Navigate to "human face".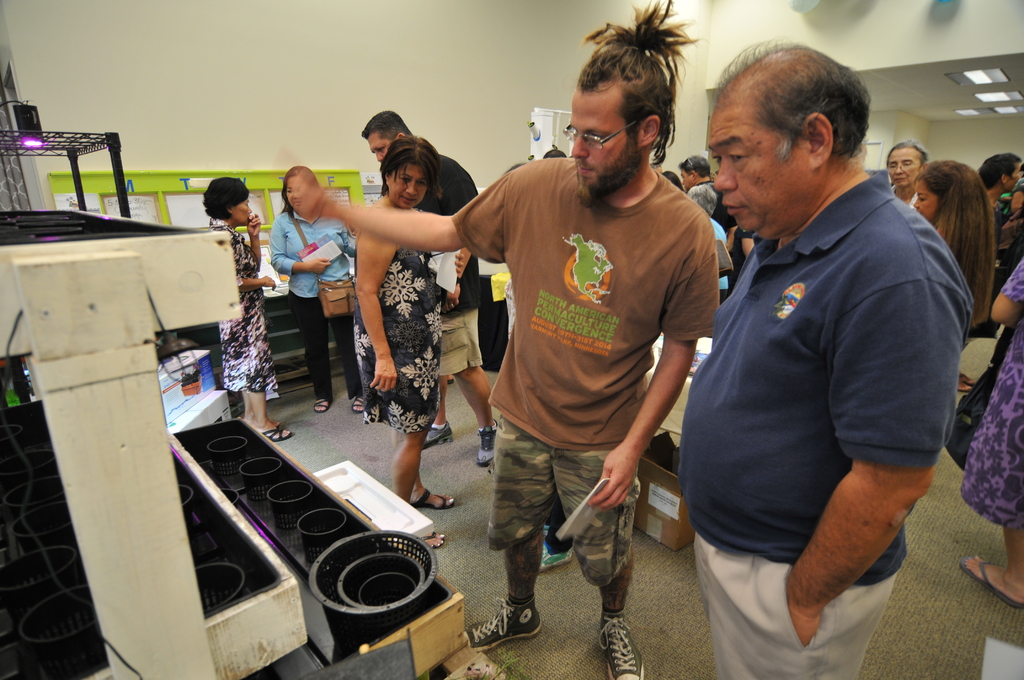
Navigation target: select_region(887, 146, 924, 191).
